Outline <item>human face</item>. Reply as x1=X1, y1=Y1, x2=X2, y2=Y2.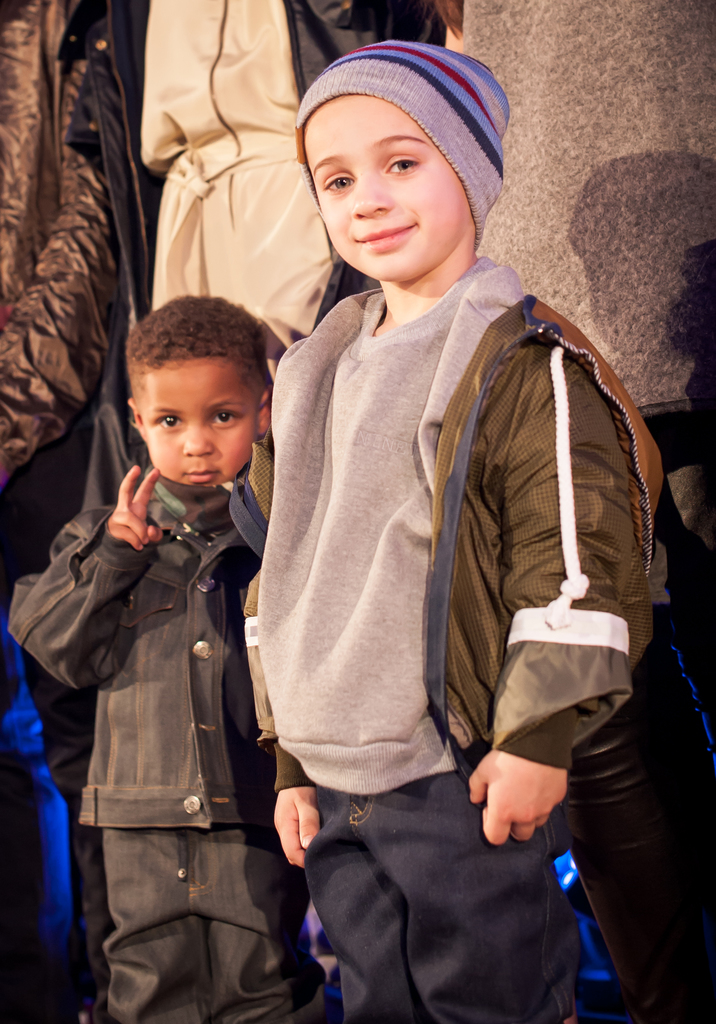
x1=134, y1=364, x2=261, y2=484.
